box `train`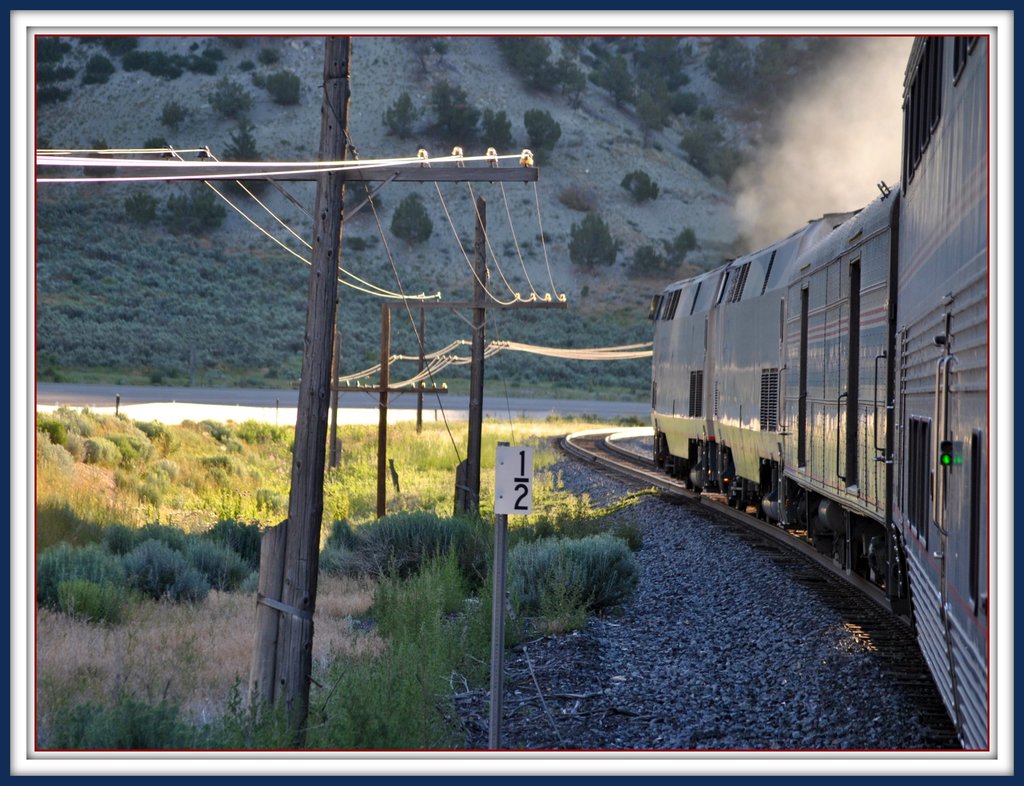
bbox(649, 32, 991, 750)
